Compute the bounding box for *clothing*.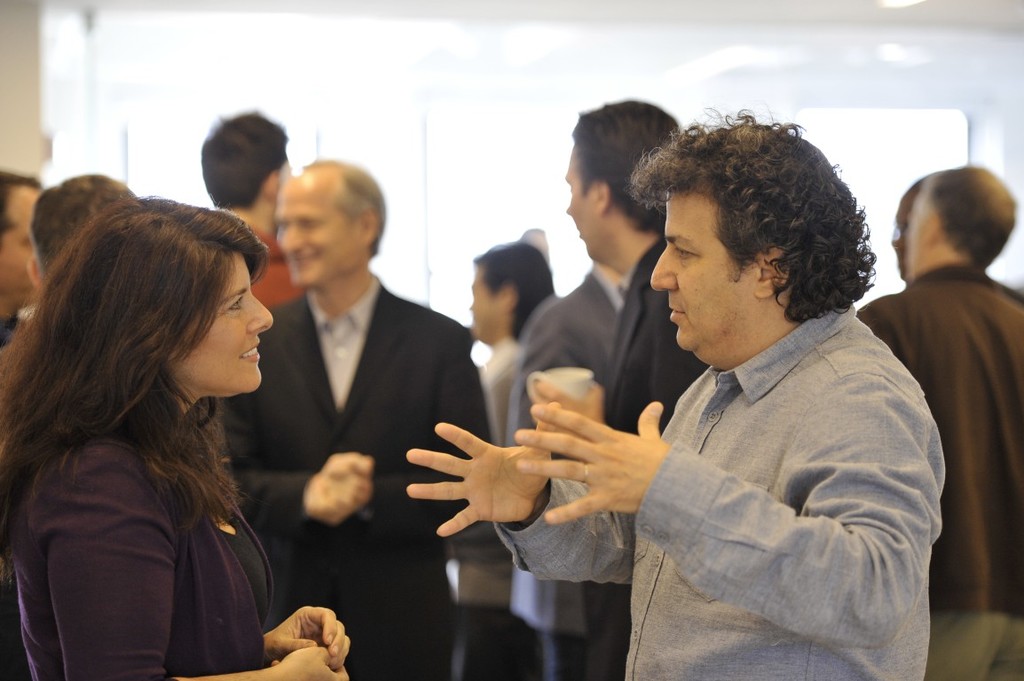
(512,265,639,680).
